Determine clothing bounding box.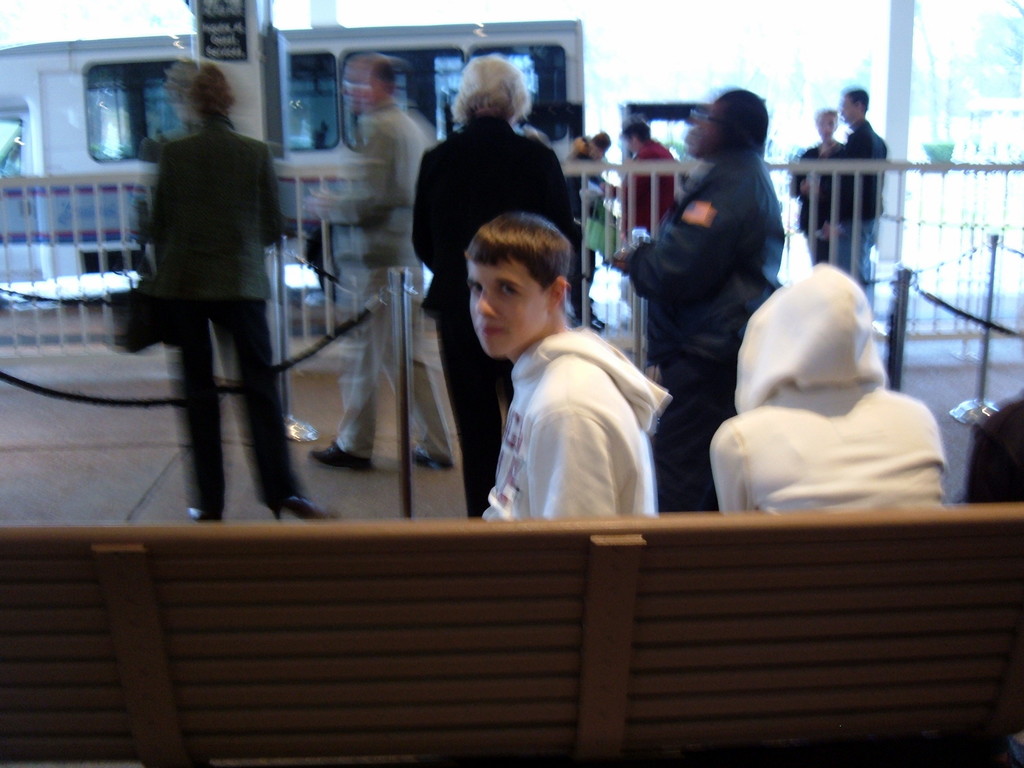
Determined: (789,139,838,263).
